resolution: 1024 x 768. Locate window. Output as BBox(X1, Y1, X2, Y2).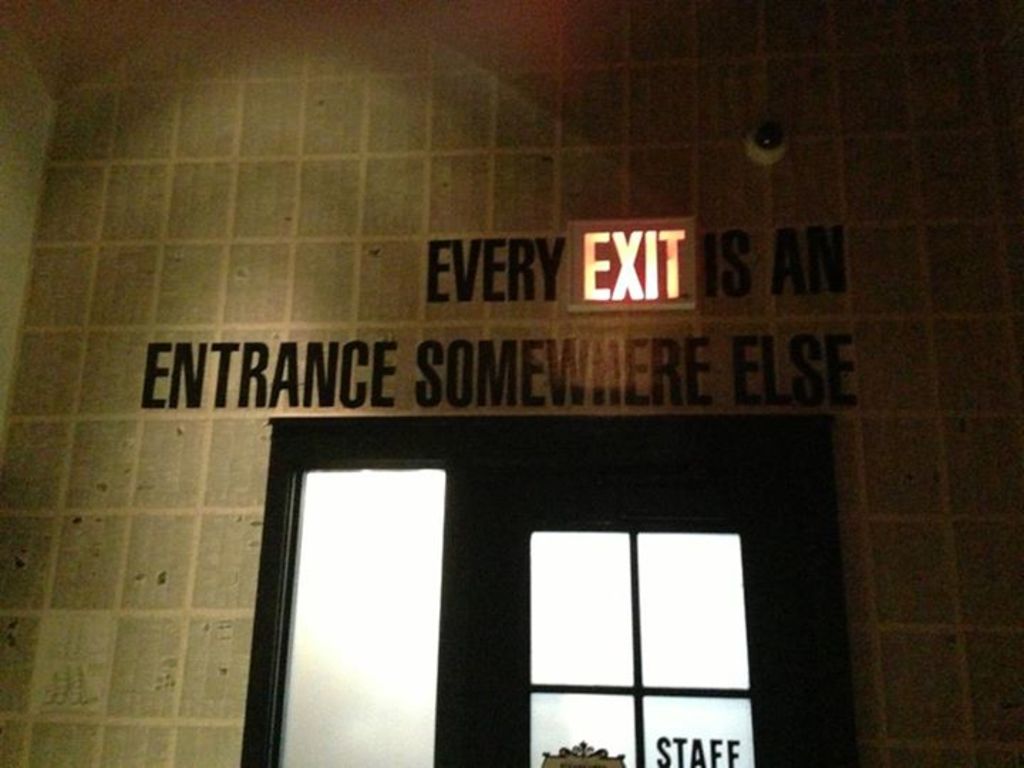
BBox(486, 482, 801, 767).
